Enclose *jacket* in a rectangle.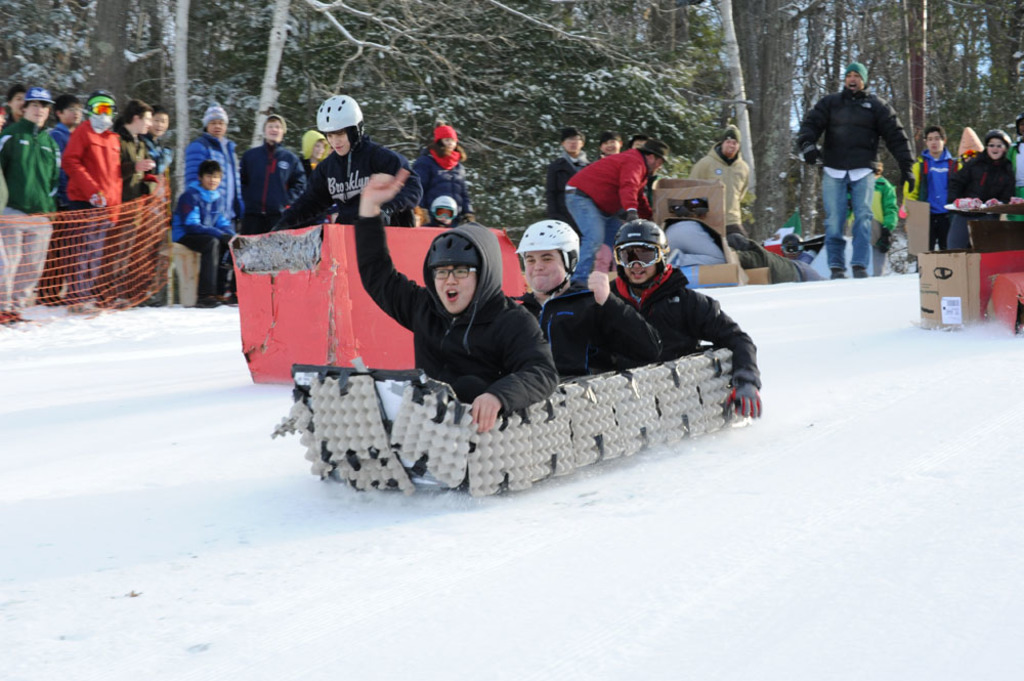
(x1=899, y1=148, x2=971, y2=207).
